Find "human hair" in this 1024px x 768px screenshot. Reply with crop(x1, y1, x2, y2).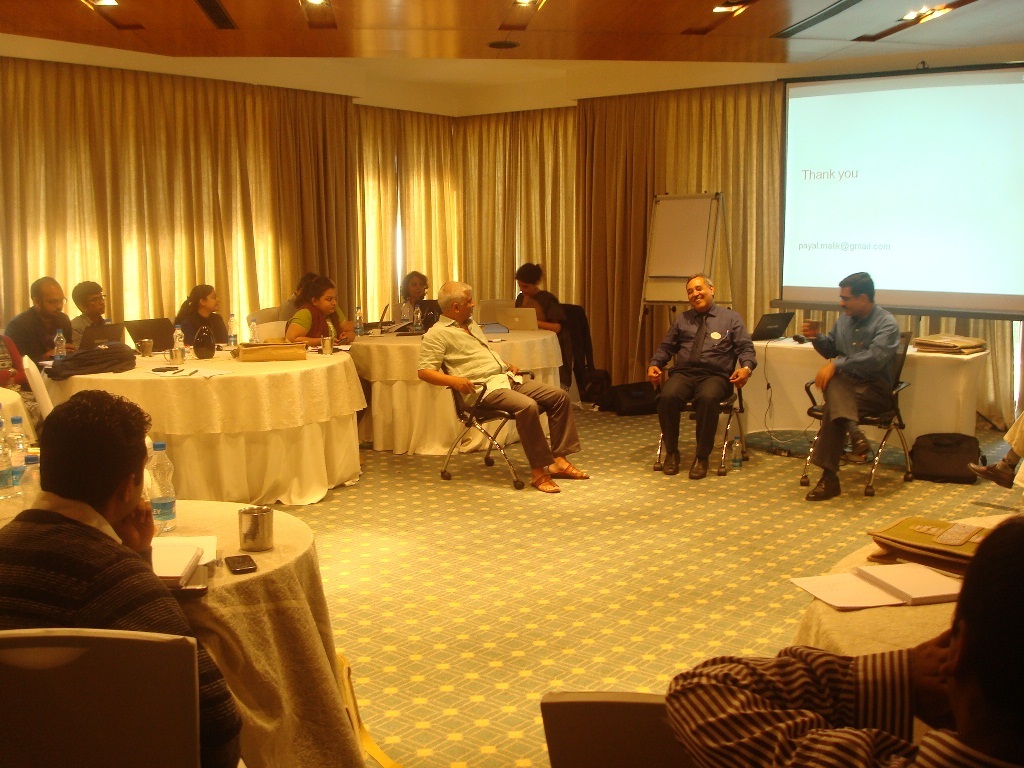
crop(434, 280, 472, 314).
